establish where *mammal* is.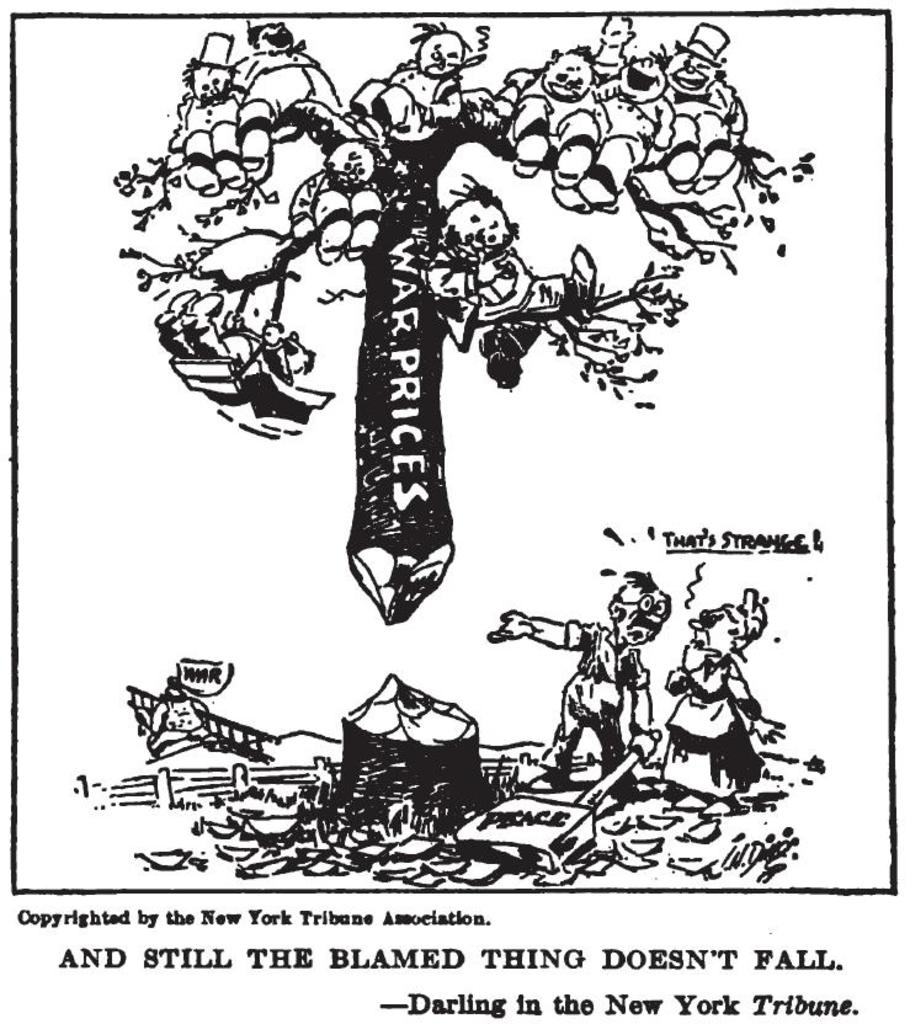
Established at {"x1": 488, "y1": 47, "x2": 612, "y2": 188}.
